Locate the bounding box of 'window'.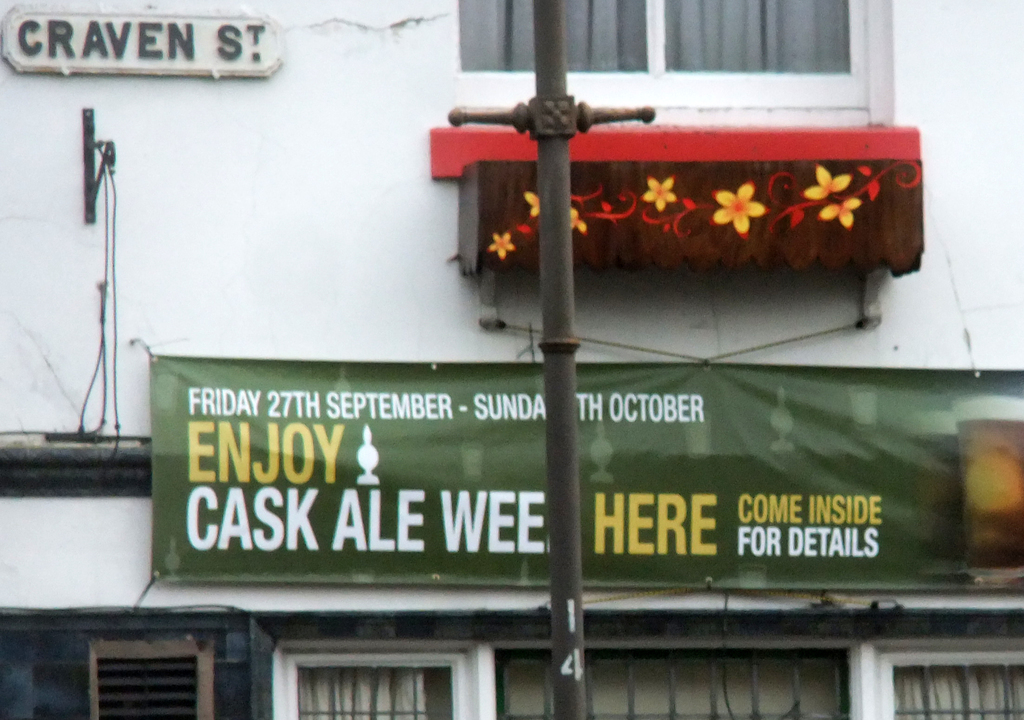
Bounding box: [275, 635, 1023, 719].
